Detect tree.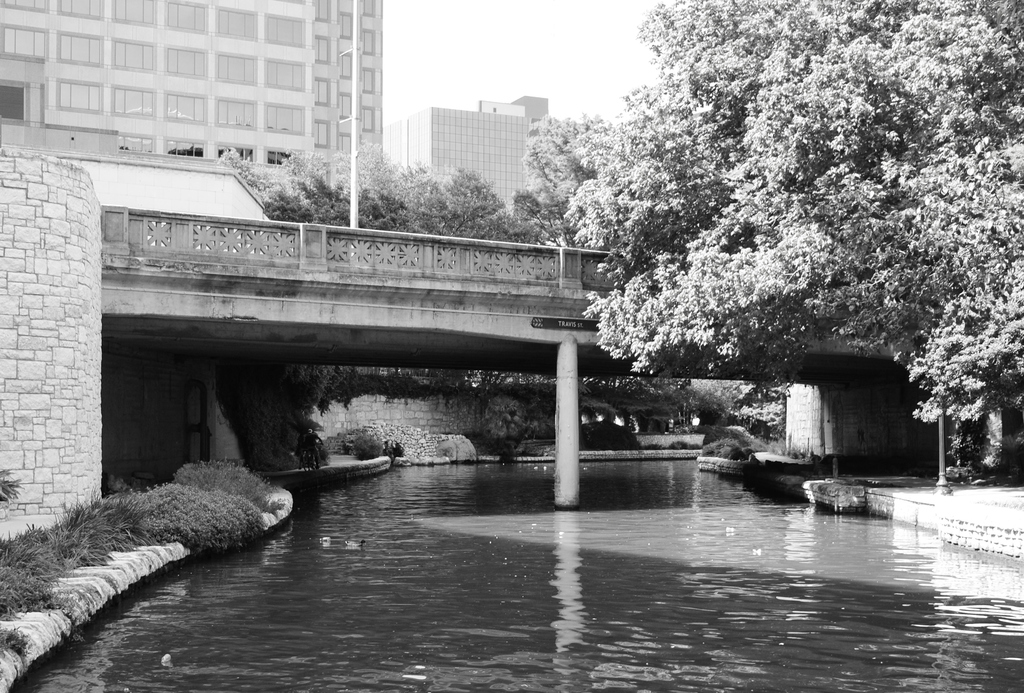
Detected at 557, 1, 1023, 483.
